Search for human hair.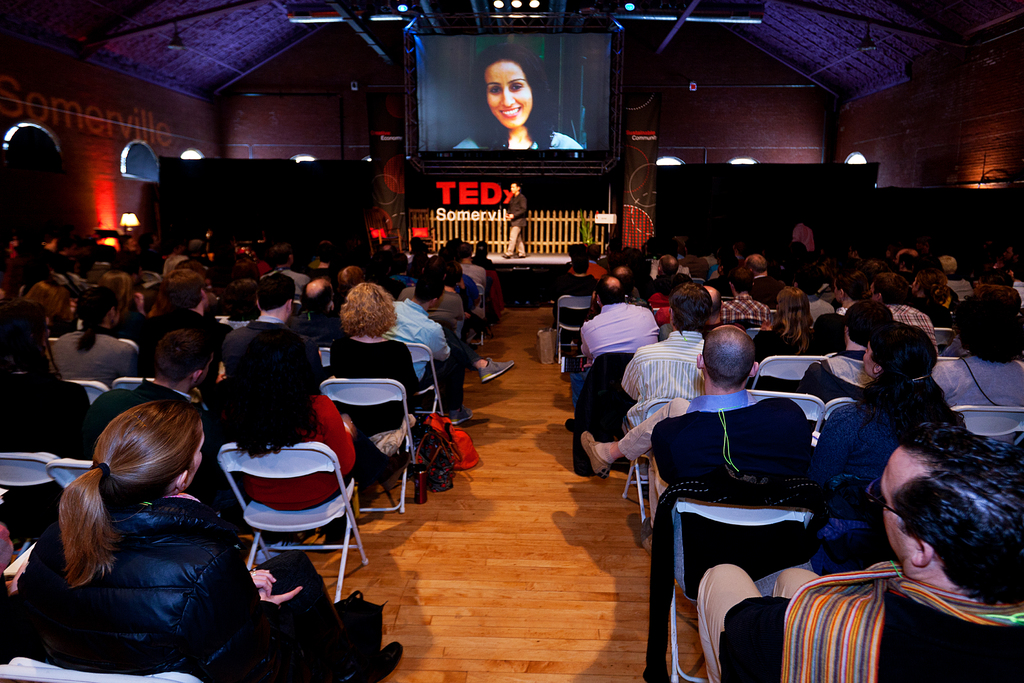
Found at 900 427 1023 609.
